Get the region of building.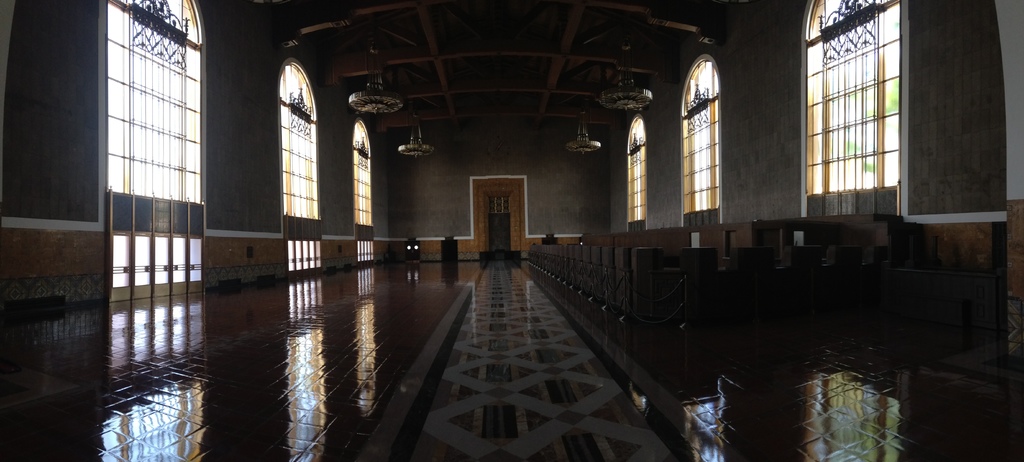
Rect(0, 0, 1023, 461).
